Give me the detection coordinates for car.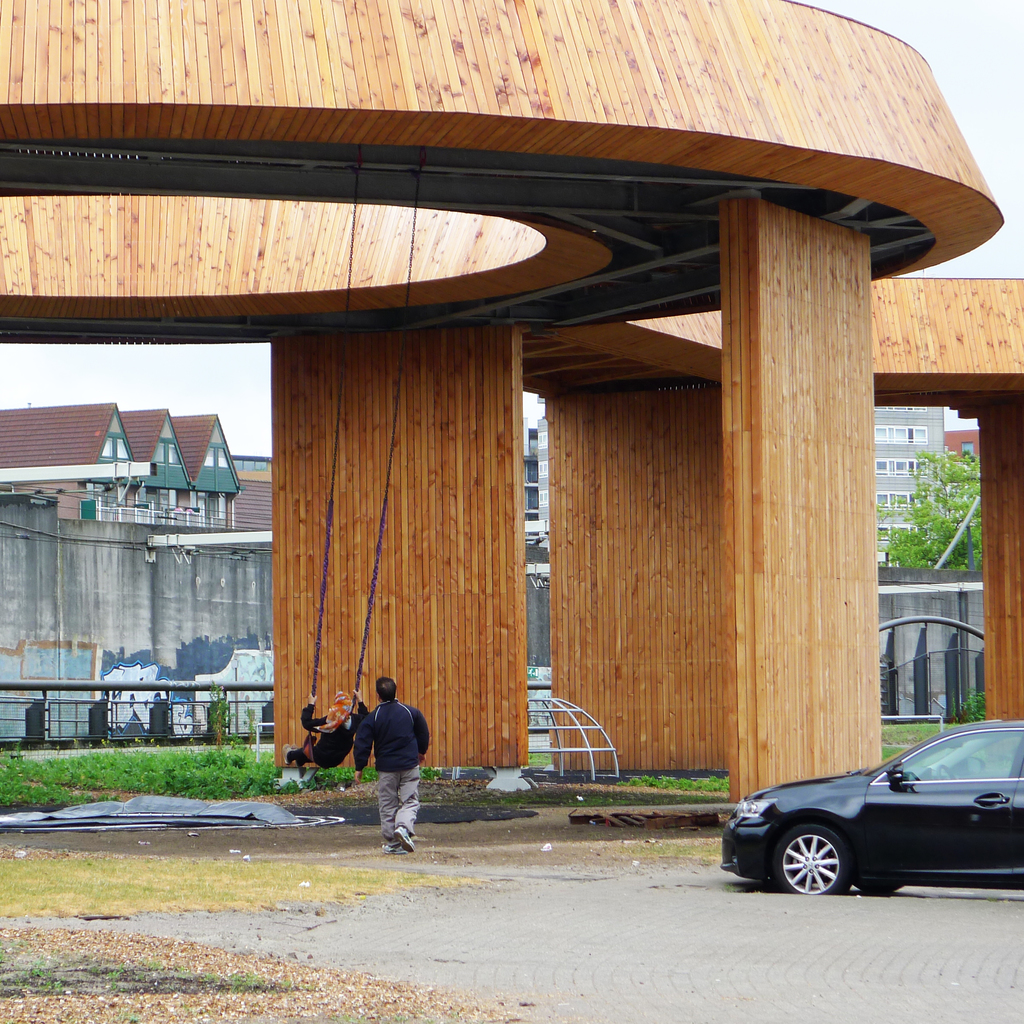
x1=720, y1=730, x2=1018, y2=906.
